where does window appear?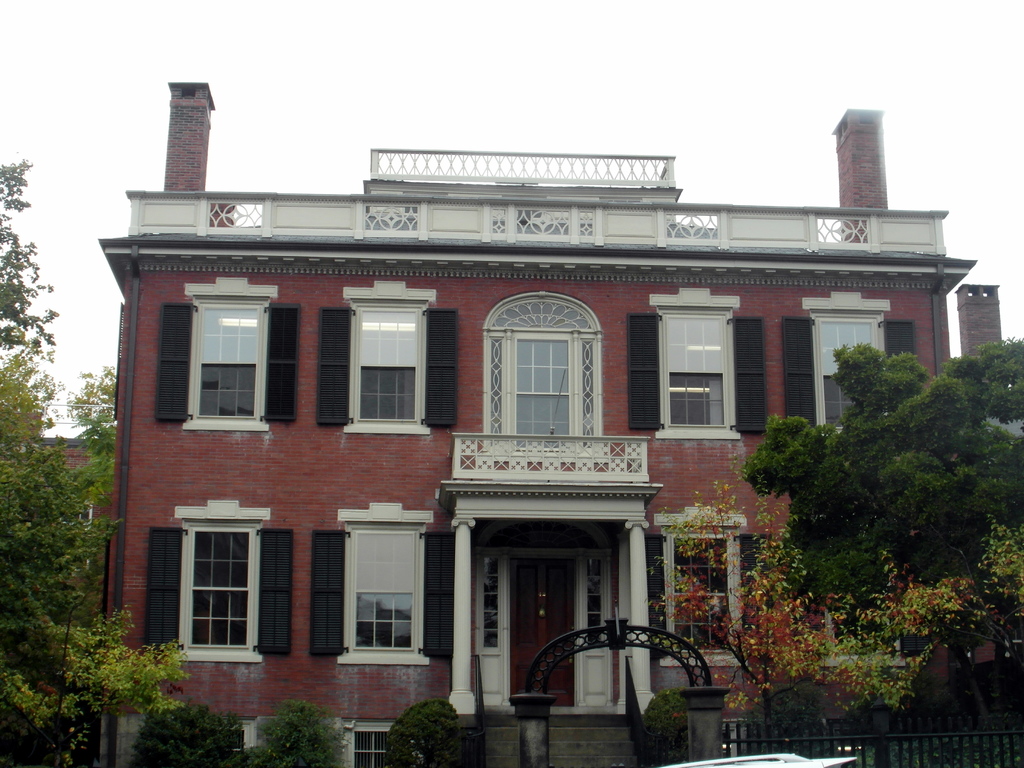
Appears at pyautogui.locateOnScreen(490, 297, 595, 458).
